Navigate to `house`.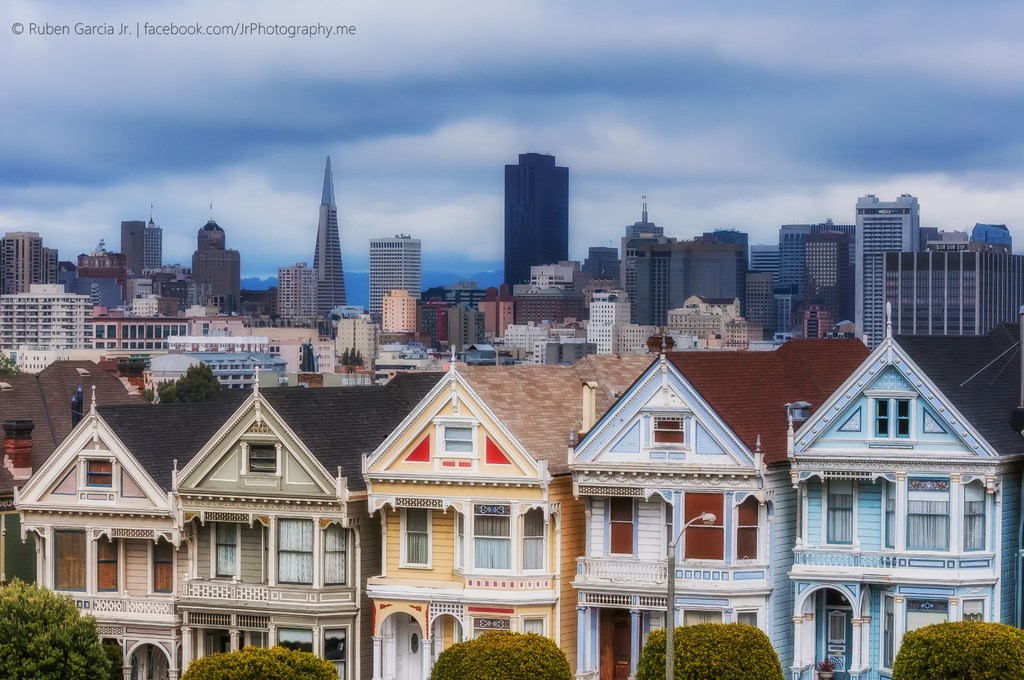
Navigation target: 110/215/141/282.
